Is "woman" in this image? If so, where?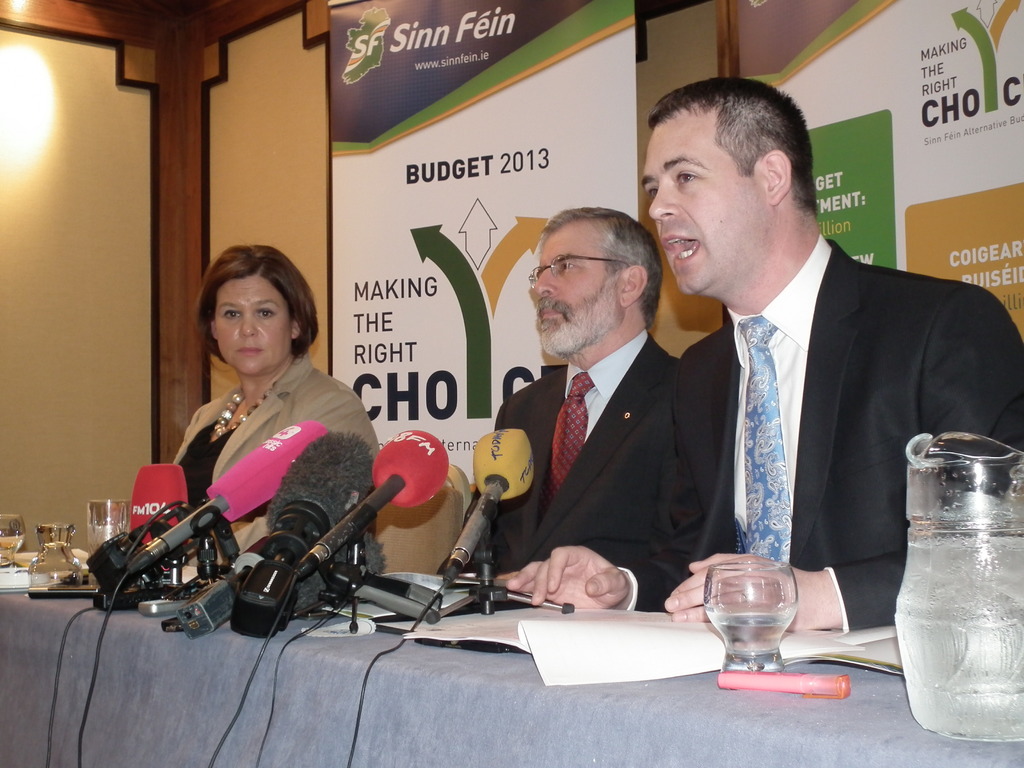
Yes, at 144, 220, 360, 639.
